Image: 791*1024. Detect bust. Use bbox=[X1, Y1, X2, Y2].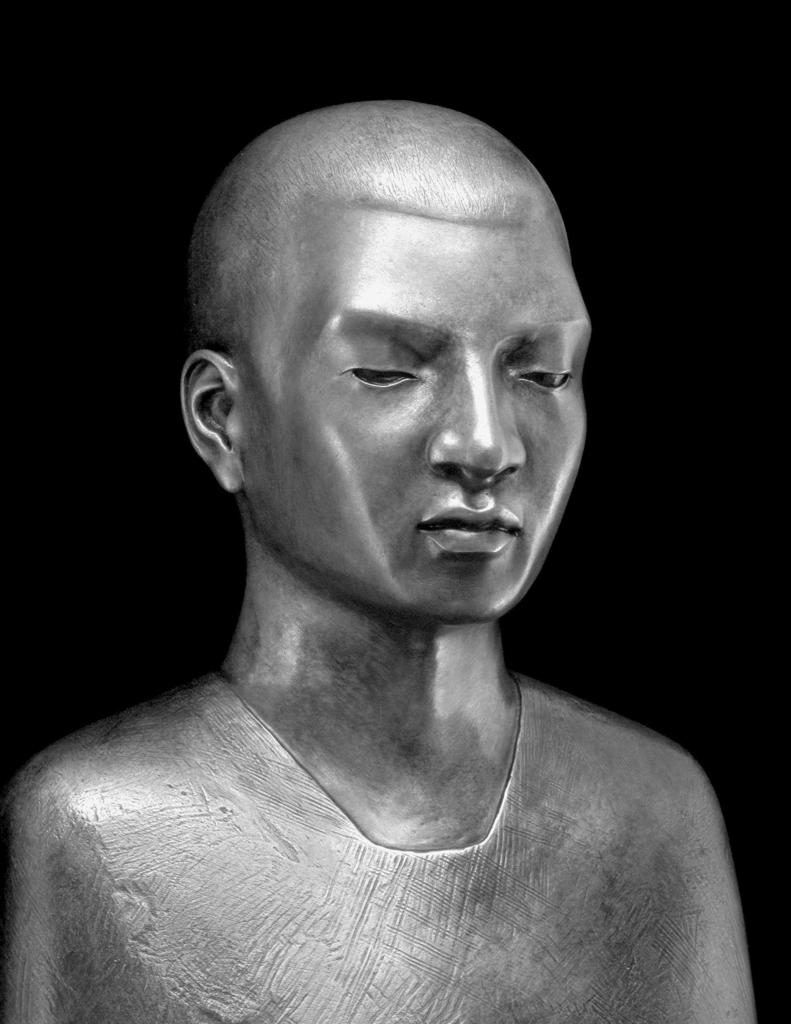
bbox=[0, 99, 761, 1023].
